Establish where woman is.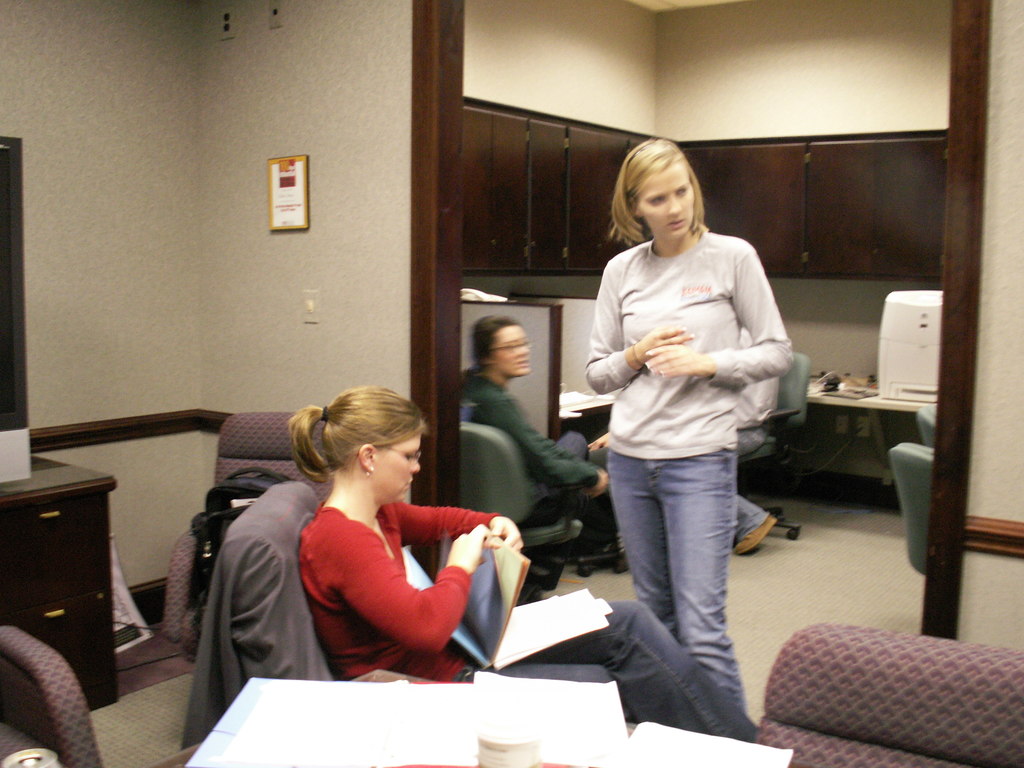
Established at (left=561, top=132, right=803, bottom=732).
